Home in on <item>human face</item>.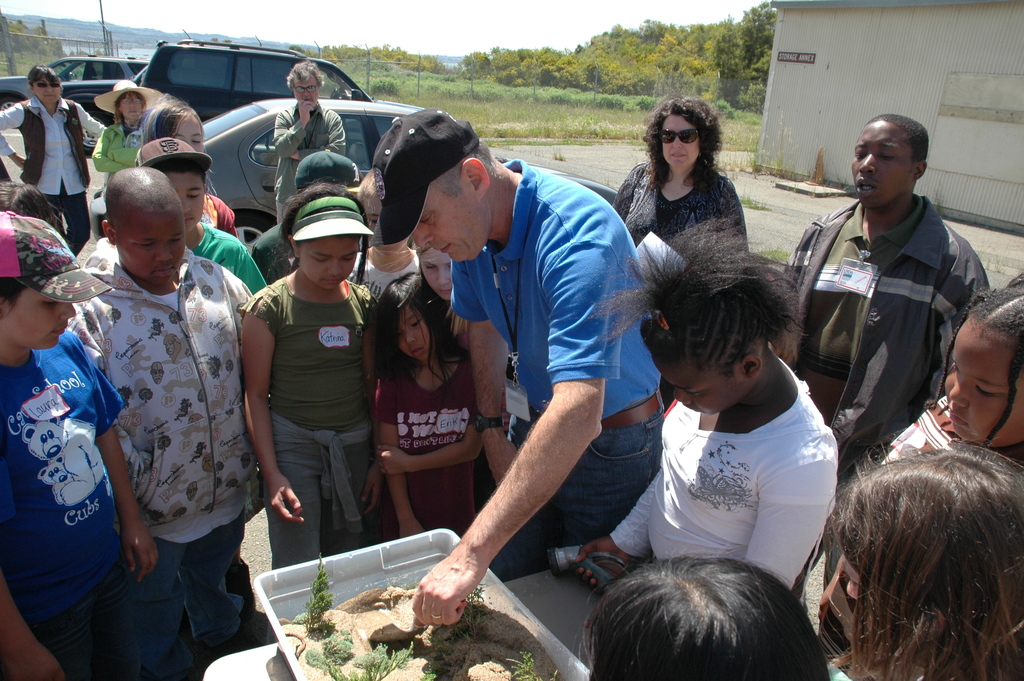
Homed in at detection(120, 215, 190, 285).
